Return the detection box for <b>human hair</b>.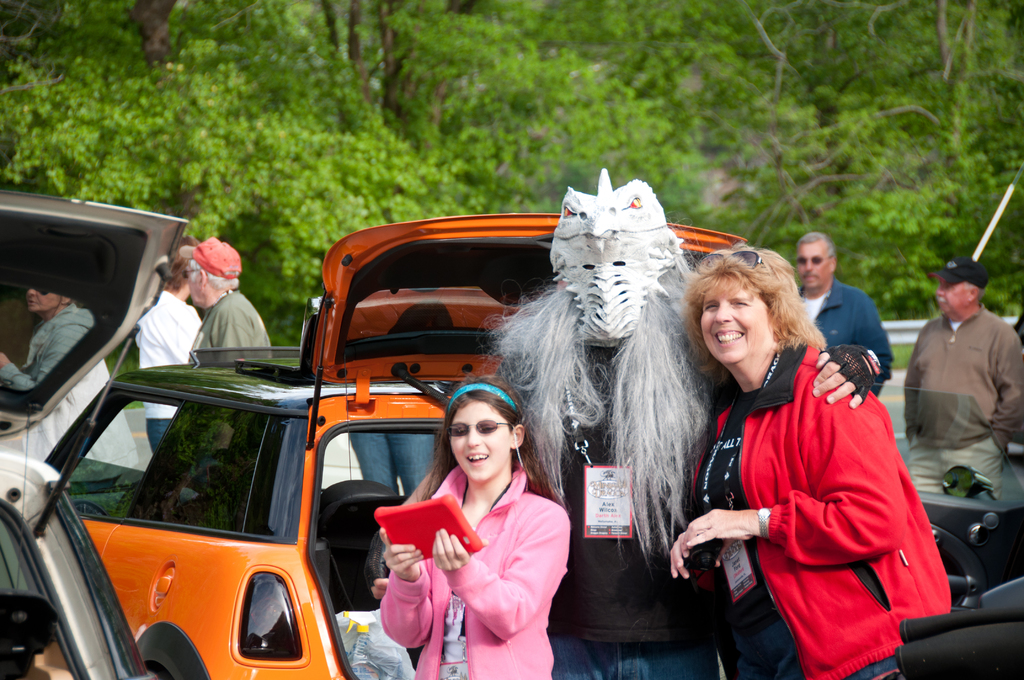
186:259:241:295.
